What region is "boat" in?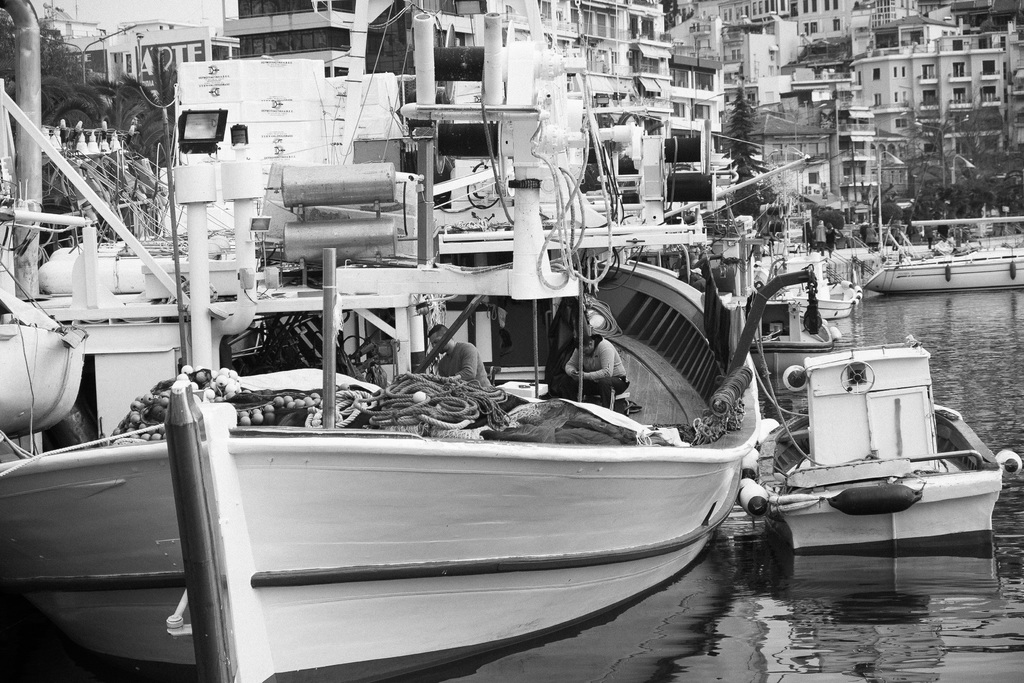
bbox(735, 338, 1023, 568).
